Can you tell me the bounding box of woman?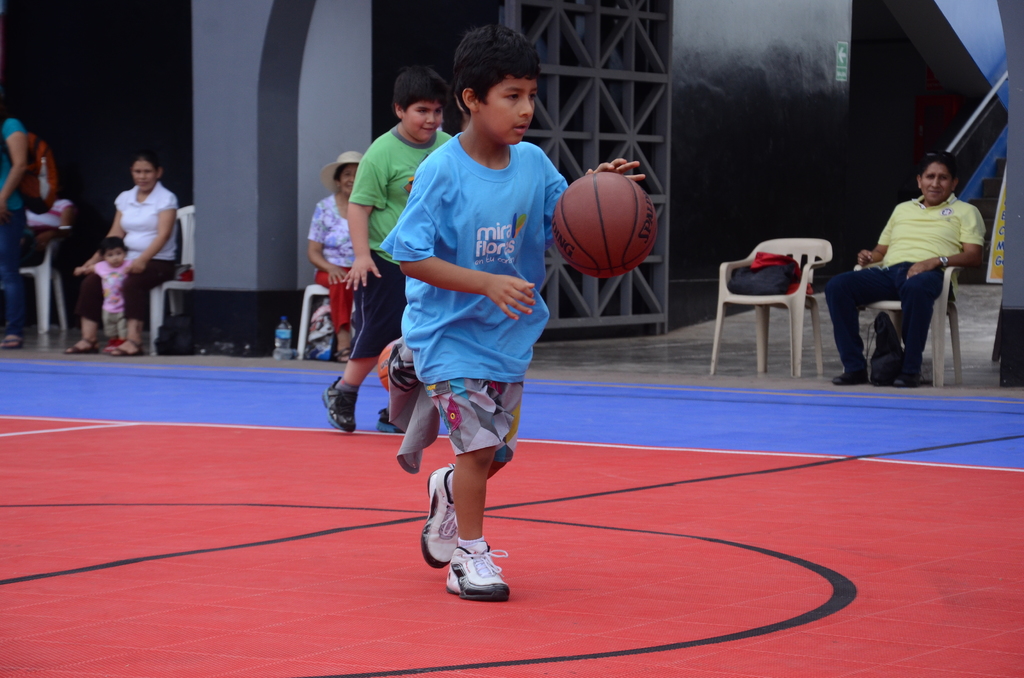
region(0, 108, 30, 348).
